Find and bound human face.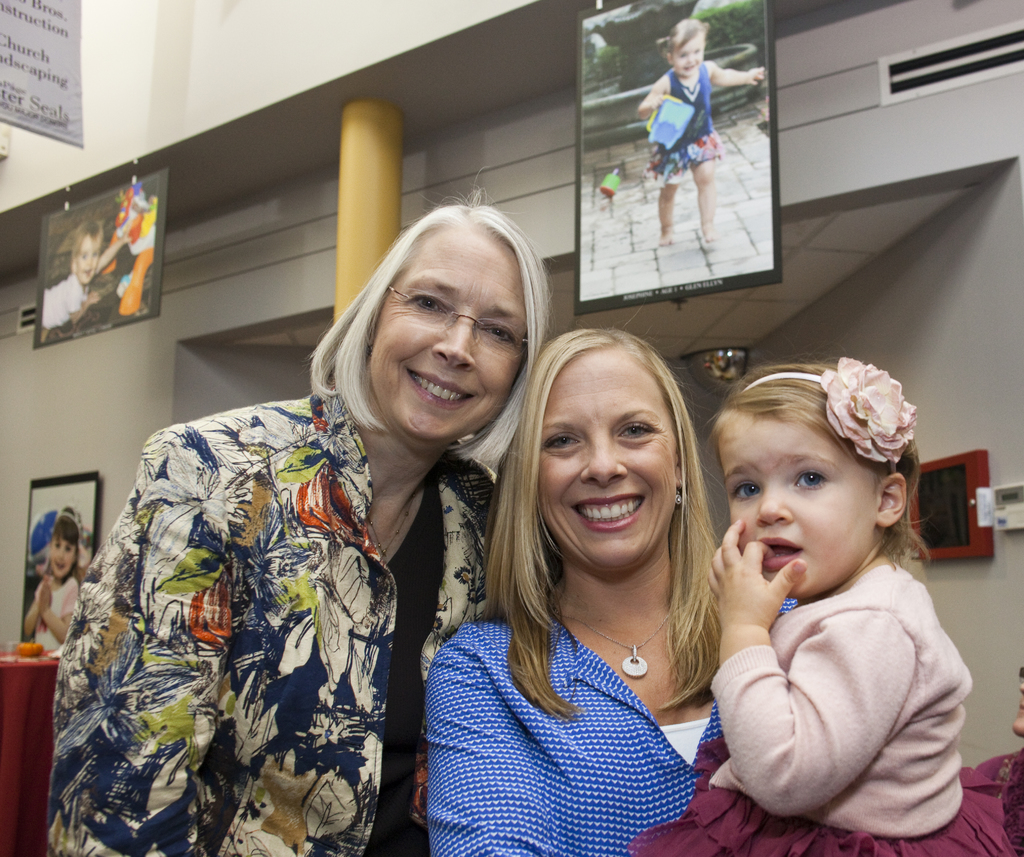
Bound: locate(538, 347, 678, 571).
